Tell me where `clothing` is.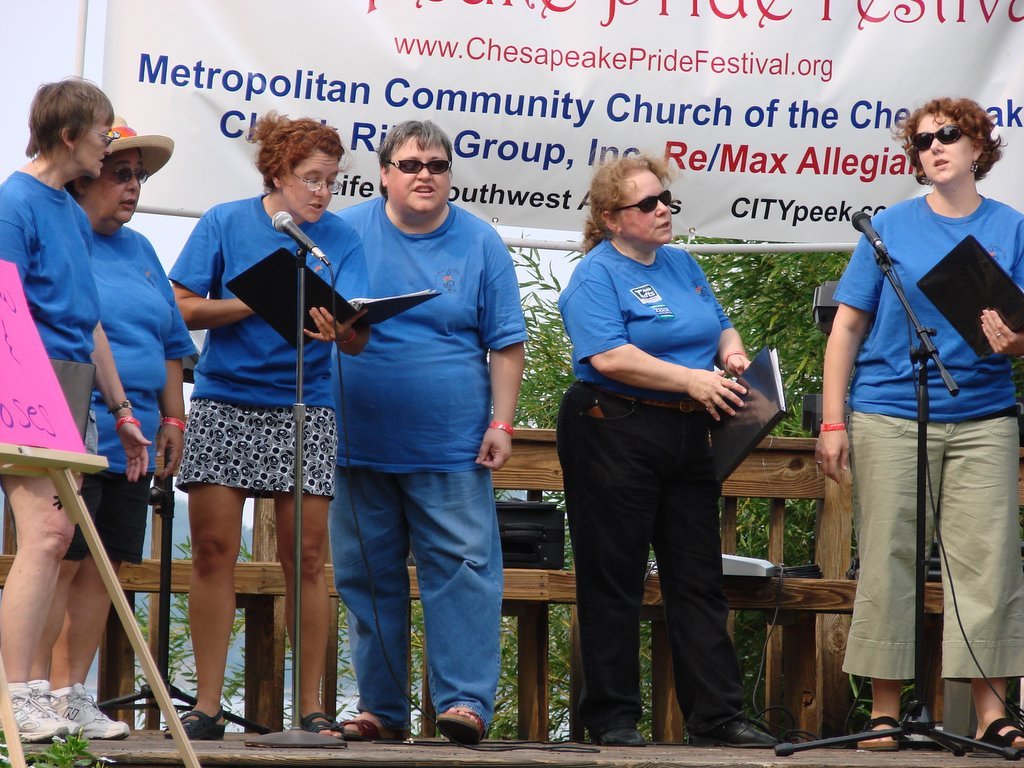
`clothing` is at 87/222/196/461.
